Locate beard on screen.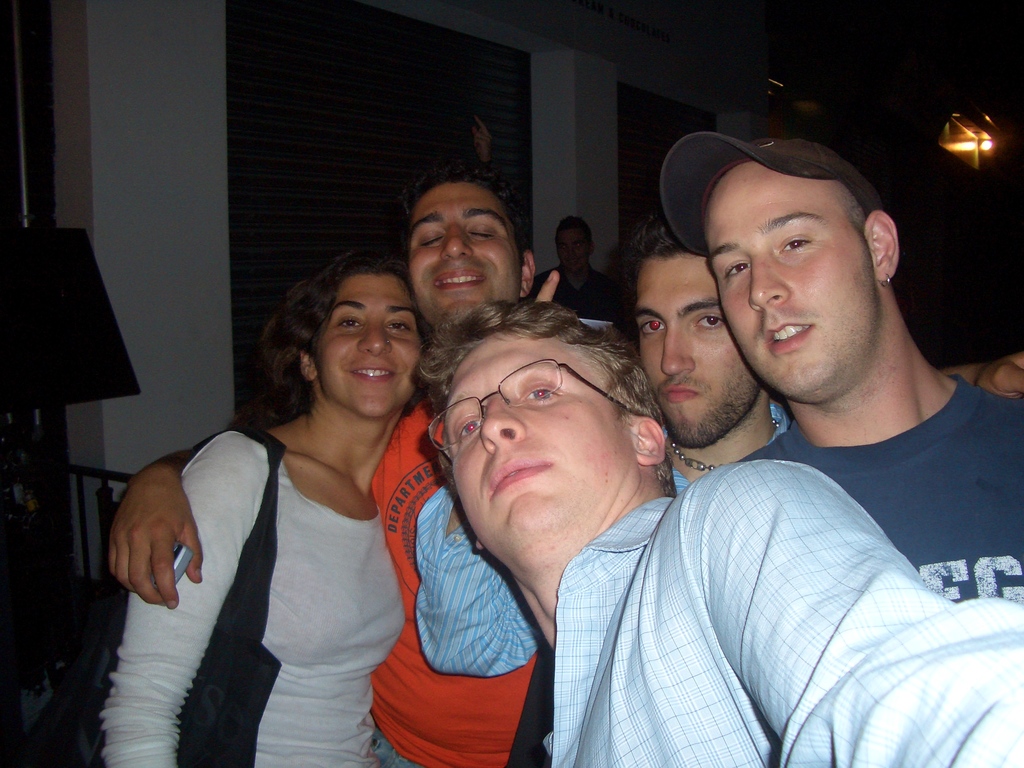
On screen at crop(419, 268, 534, 335).
